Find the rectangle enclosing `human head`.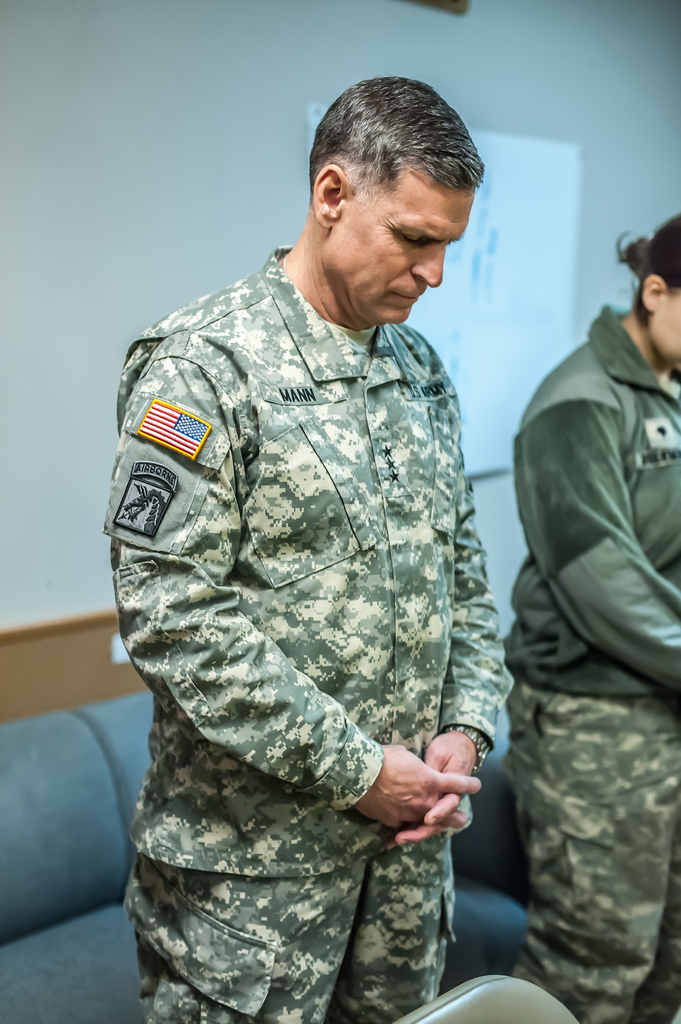
<region>288, 70, 494, 319</region>.
